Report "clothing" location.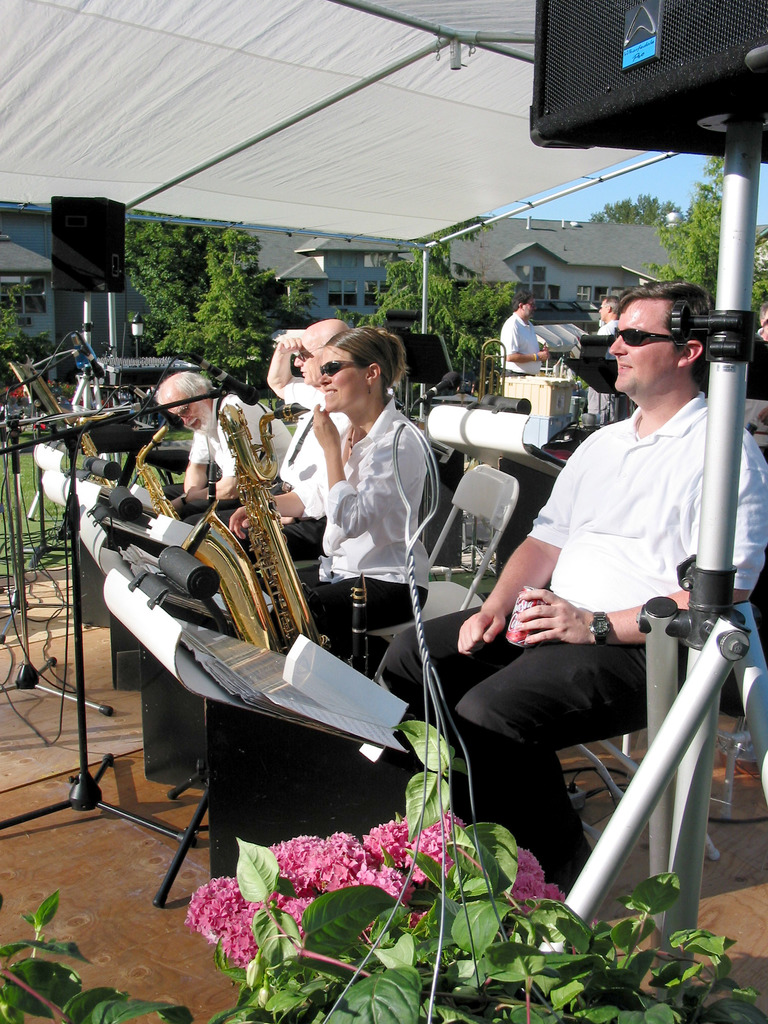
Report: locate(161, 387, 298, 520).
